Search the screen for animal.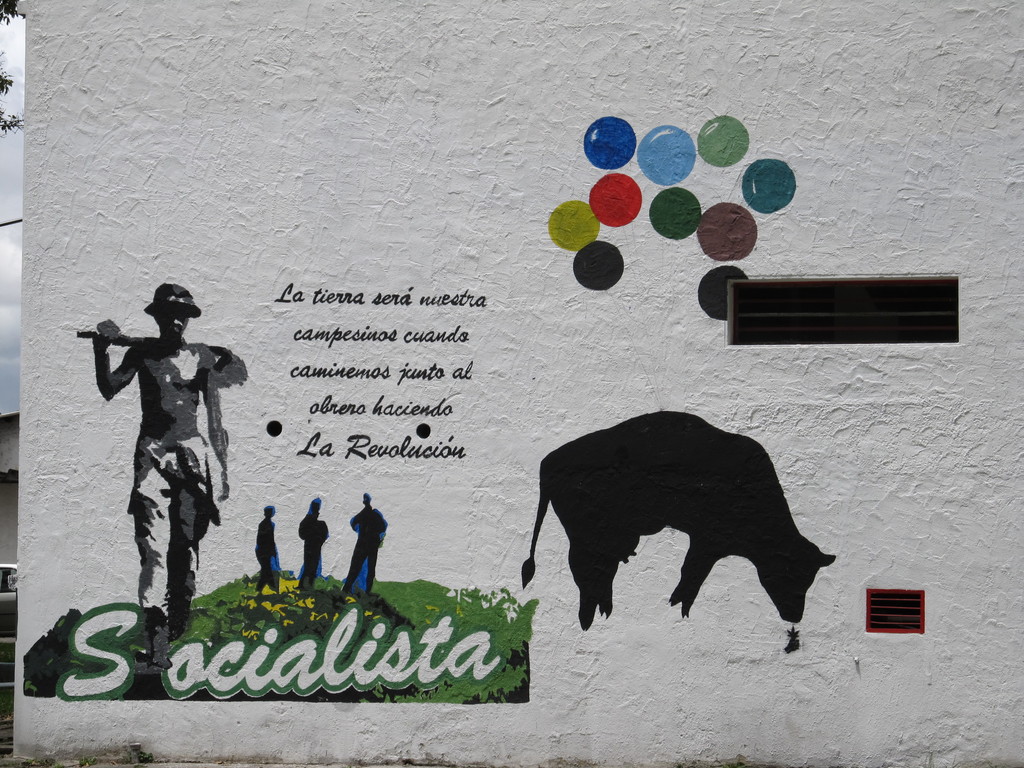
Found at <bbox>513, 401, 825, 641</bbox>.
